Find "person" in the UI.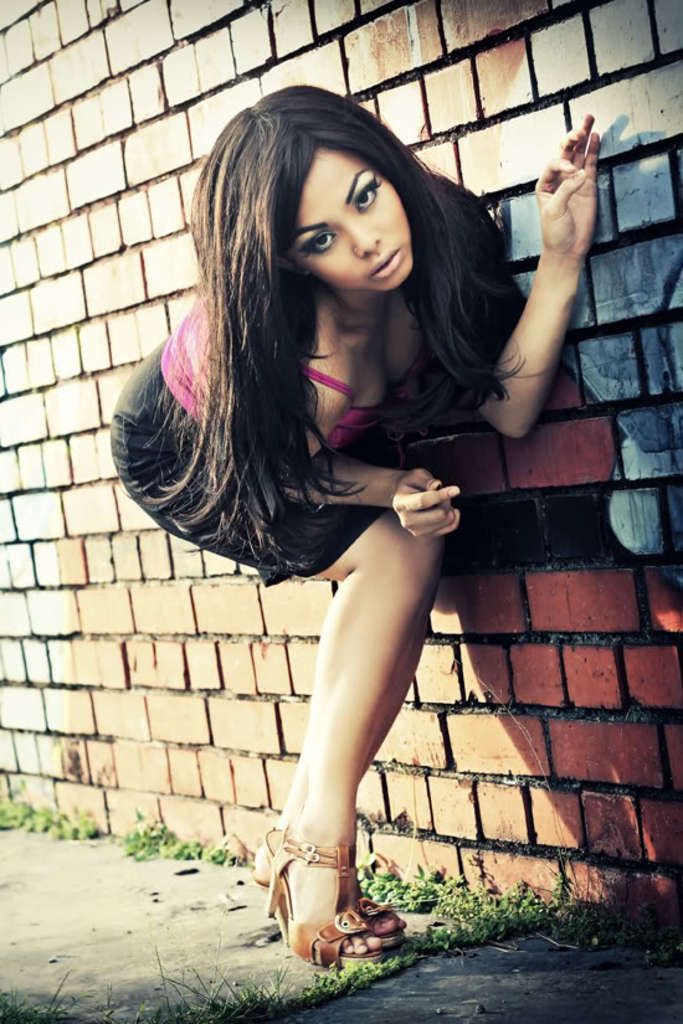
UI element at (99,77,613,974).
